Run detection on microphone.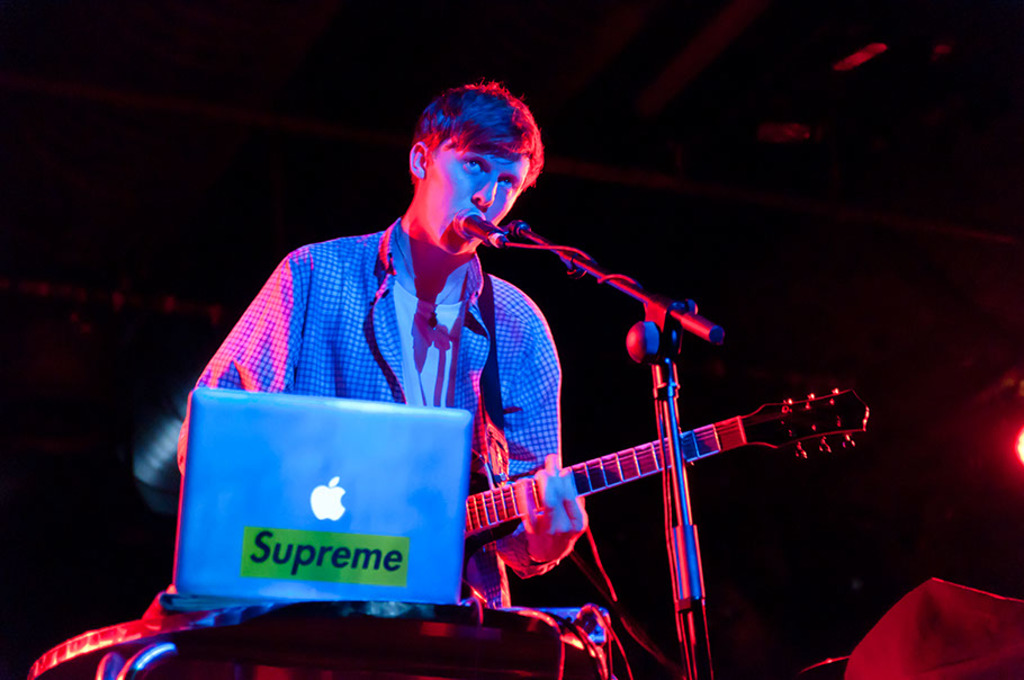
Result: (x1=443, y1=205, x2=512, y2=244).
